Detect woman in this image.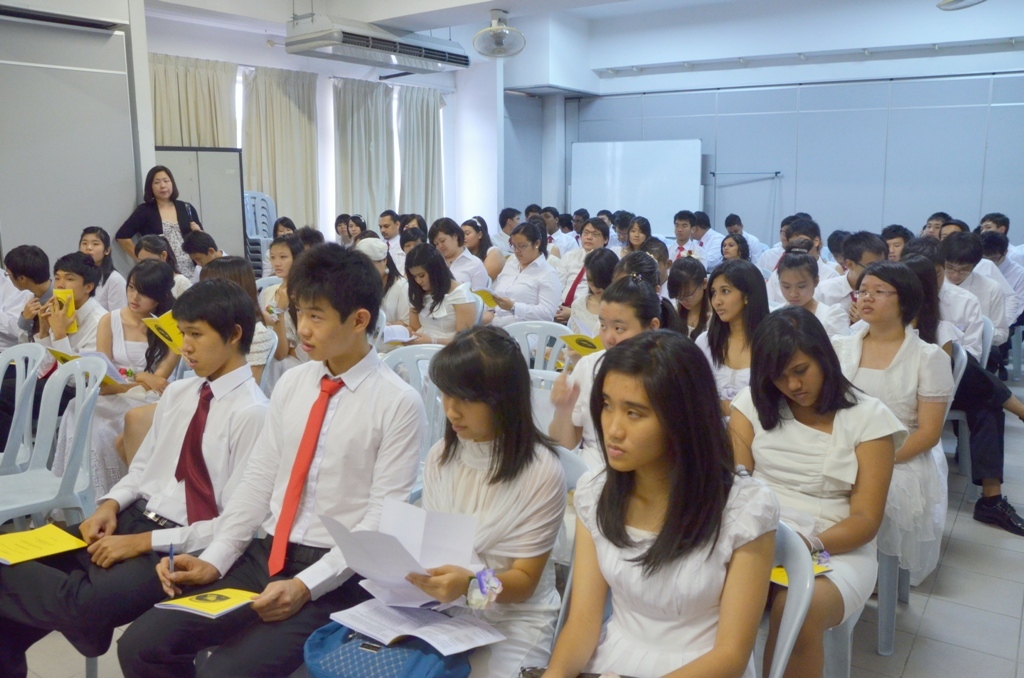
Detection: left=118, top=257, right=277, bottom=463.
